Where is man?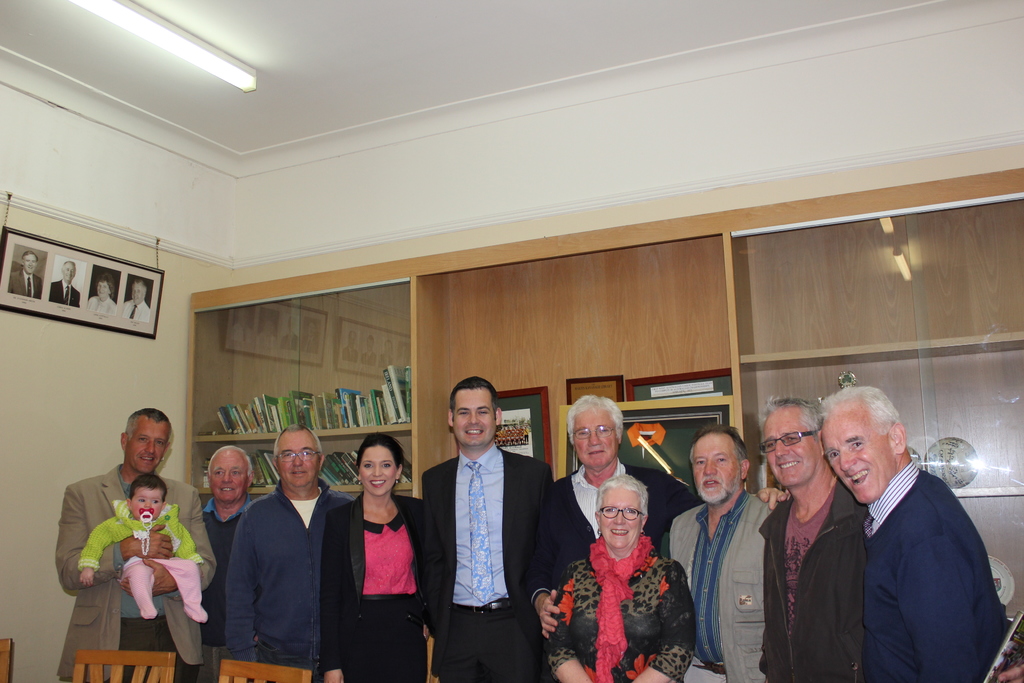
[x1=750, y1=391, x2=866, y2=682].
